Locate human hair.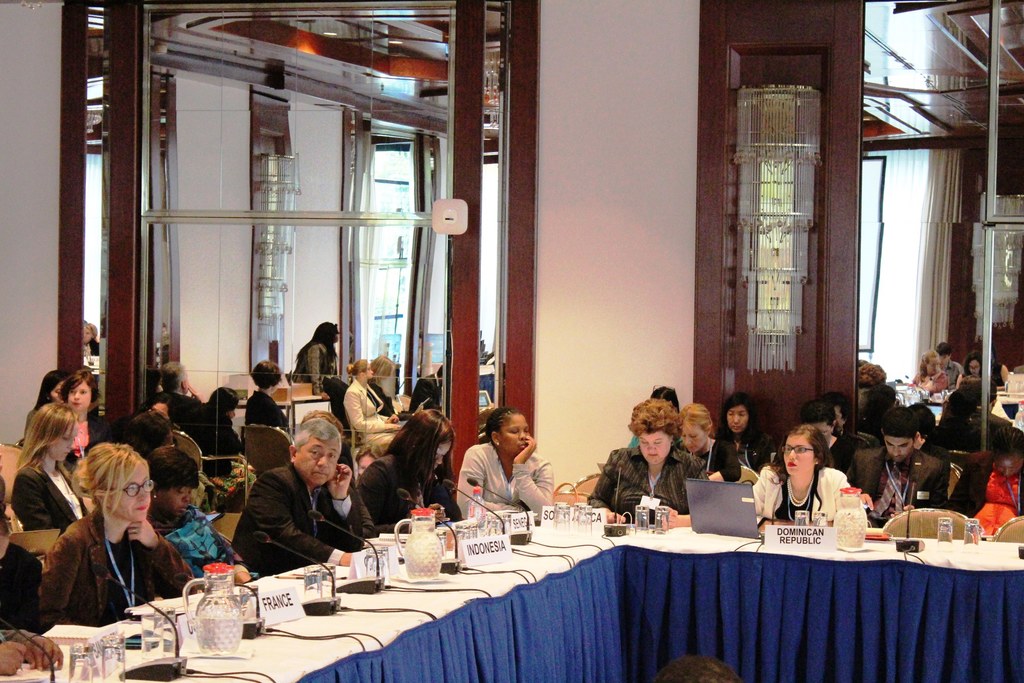
Bounding box: rect(296, 407, 344, 442).
